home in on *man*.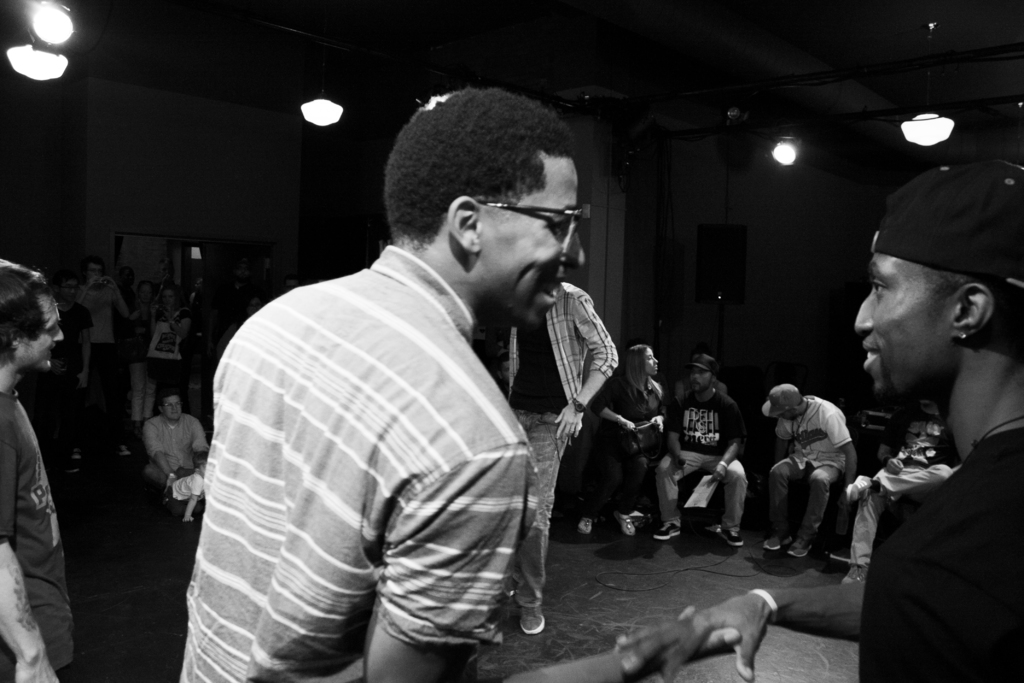
Homed in at <region>653, 353, 748, 541</region>.
